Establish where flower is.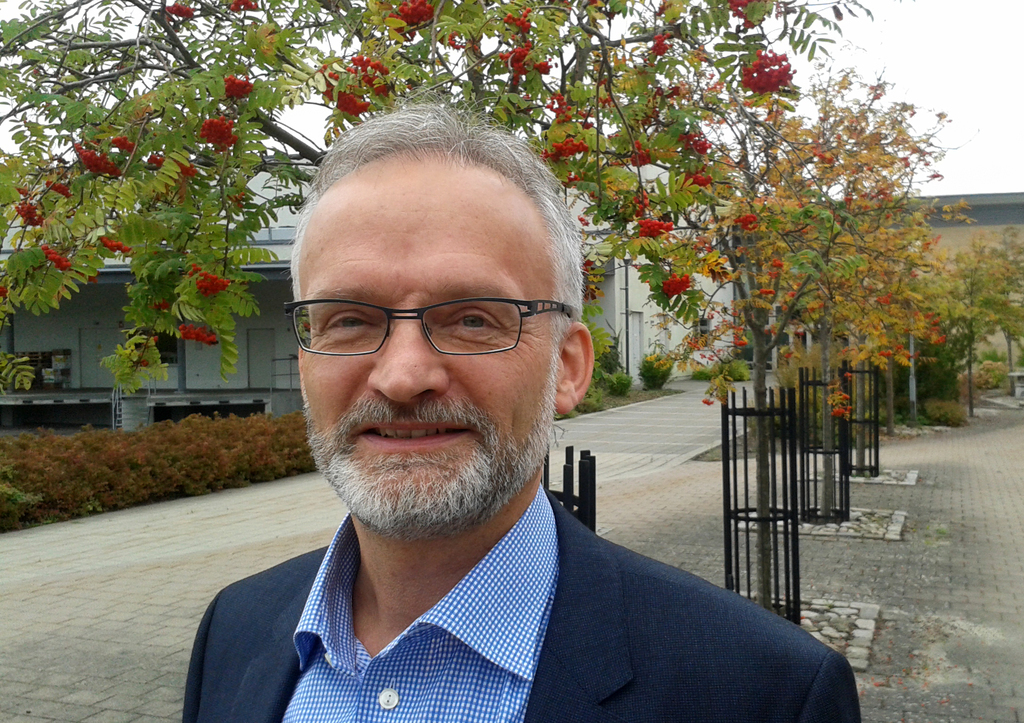
Established at {"x1": 598, "y1": 77, "x2": 609, "y2": 105}.
